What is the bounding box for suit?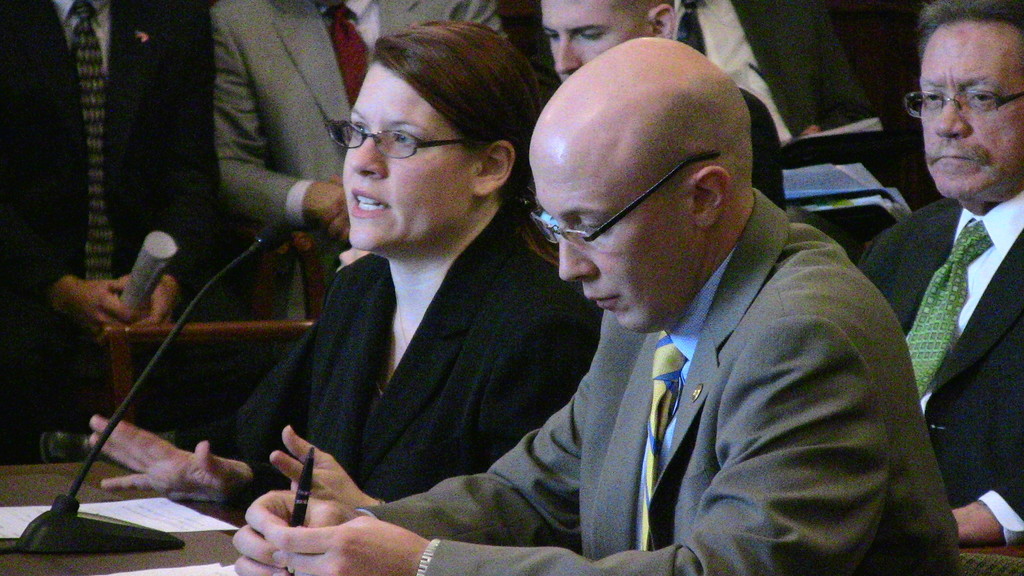
<box>666,0,879,157</box>.
